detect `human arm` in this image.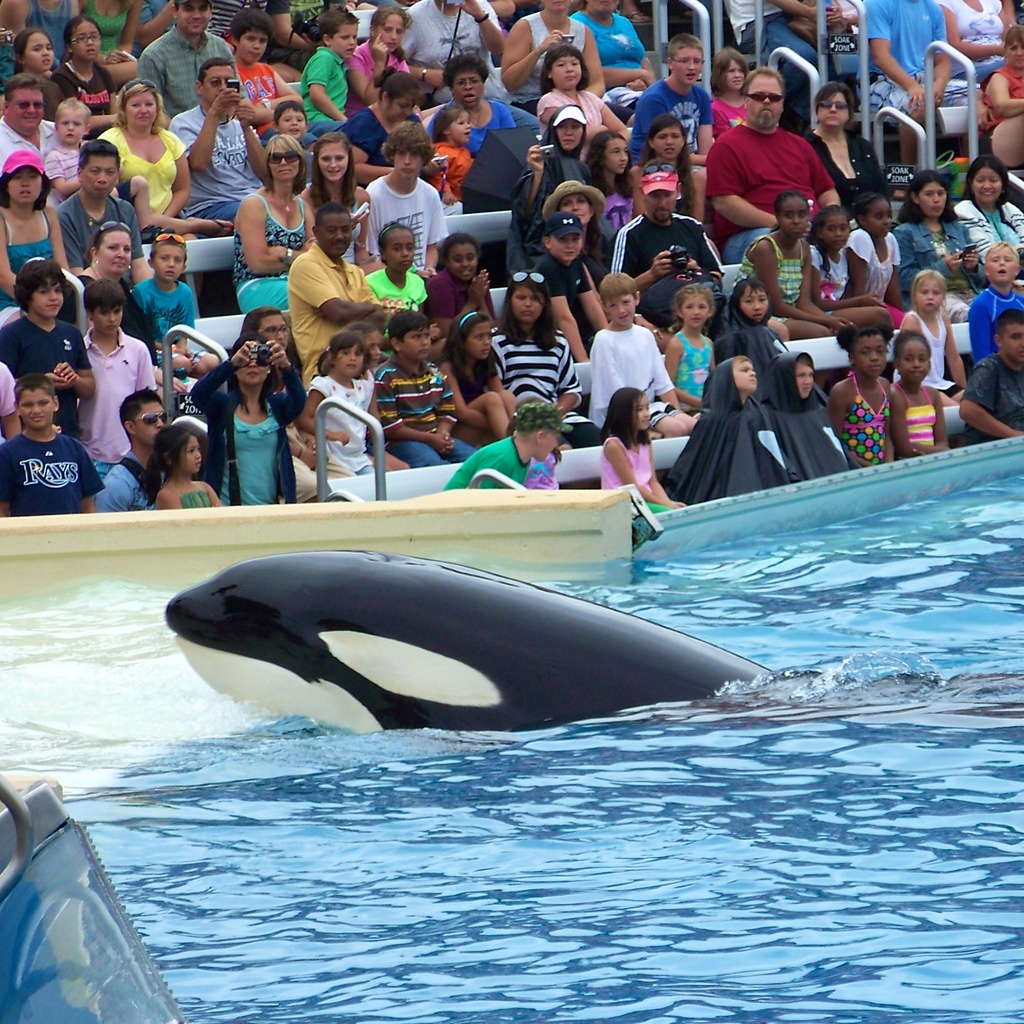
Detection: {"left": 575, "top": 19, "right": 615, "bottom": 104}.
